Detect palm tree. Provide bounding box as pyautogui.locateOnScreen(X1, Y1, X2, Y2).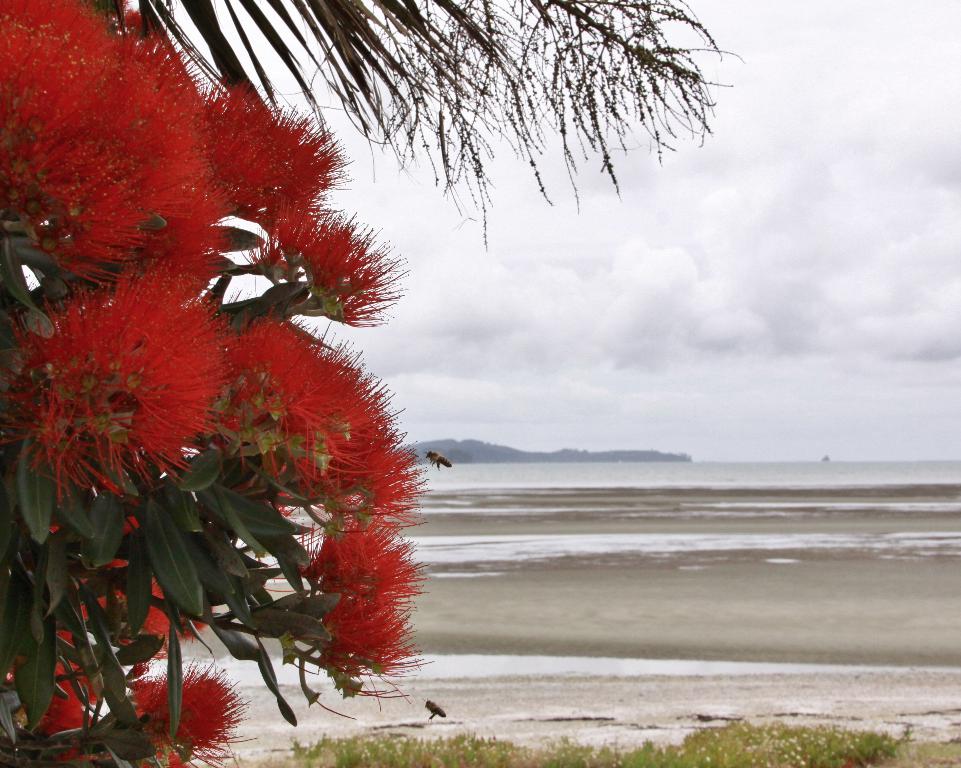
pyautogui.locateOnScreen(0, 0, 602, 627).
